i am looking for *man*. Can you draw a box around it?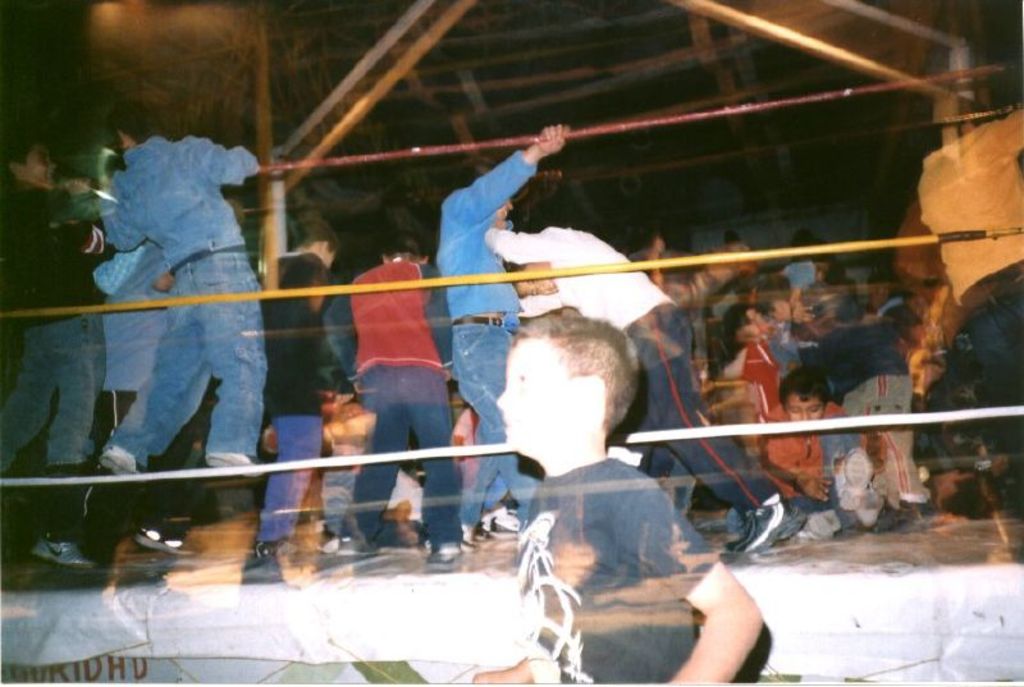
Sure, the bounding box is bbox=[321, 217, 474, 562].
